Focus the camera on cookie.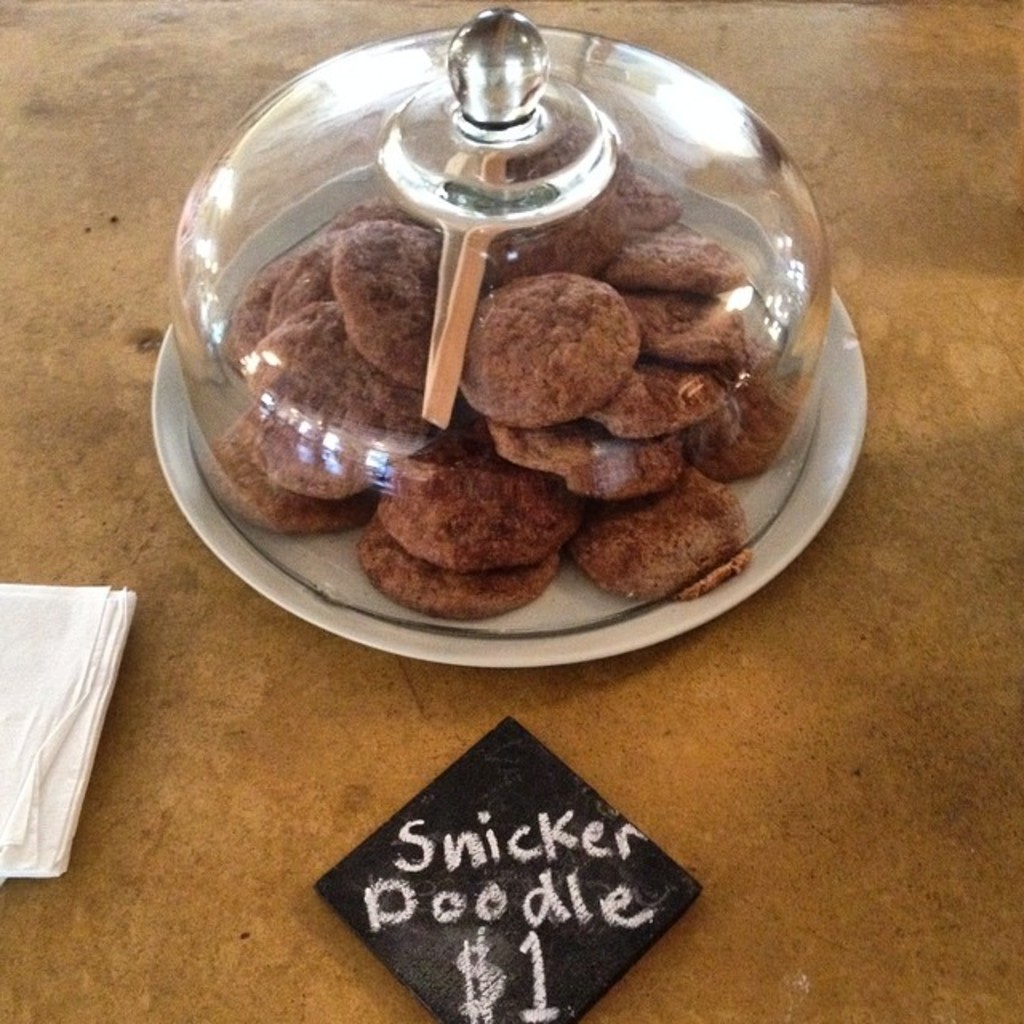
Focus region: [left=571, top=363, right=730, bottom=442].
